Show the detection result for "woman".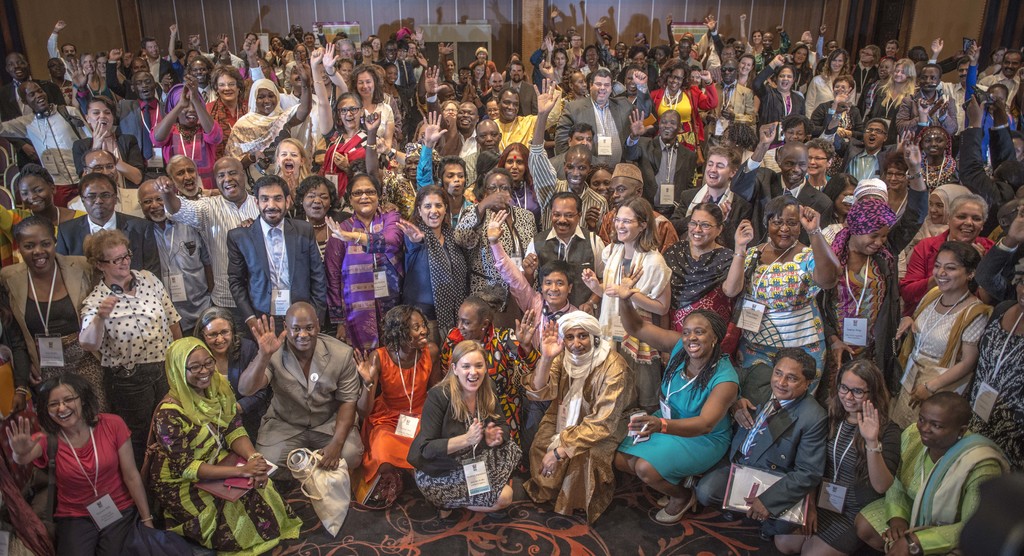
<box>815,195,902,407</box>.
